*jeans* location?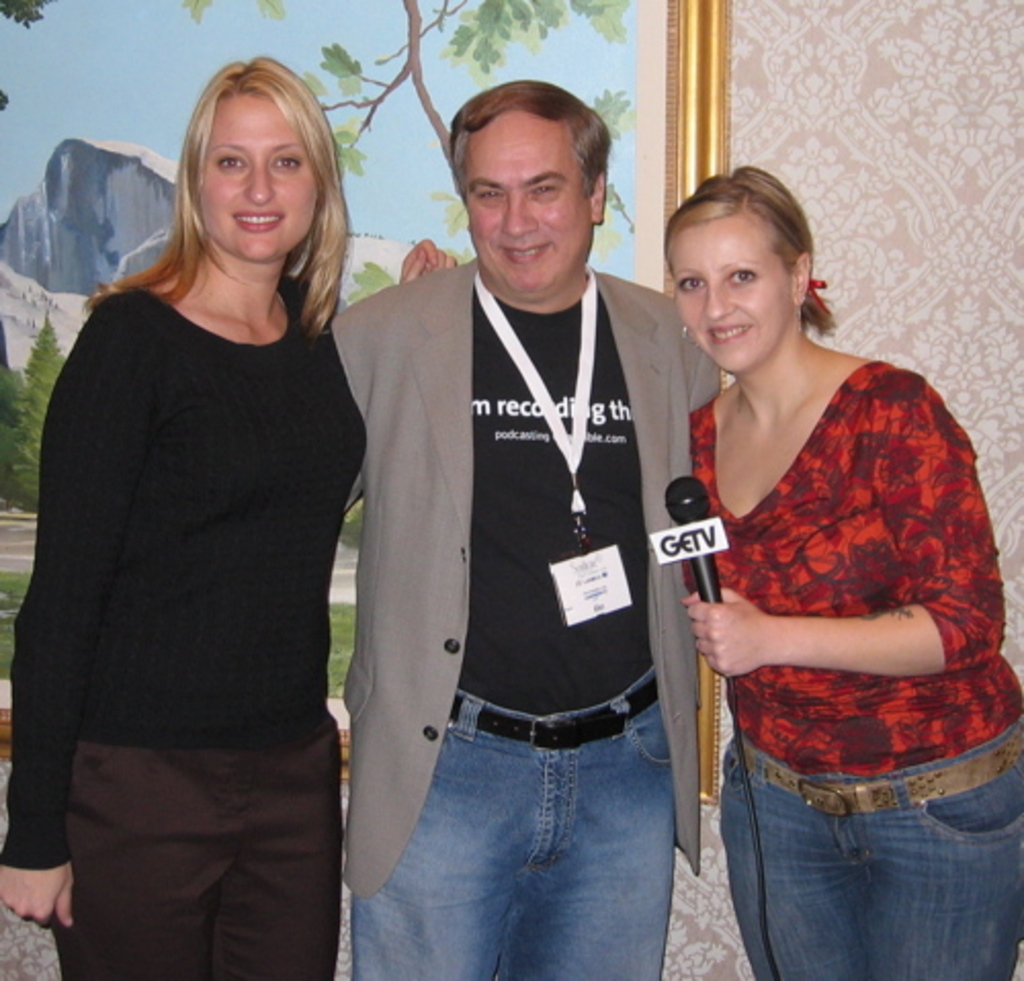
bbox=[377, 684, 698, 979]
